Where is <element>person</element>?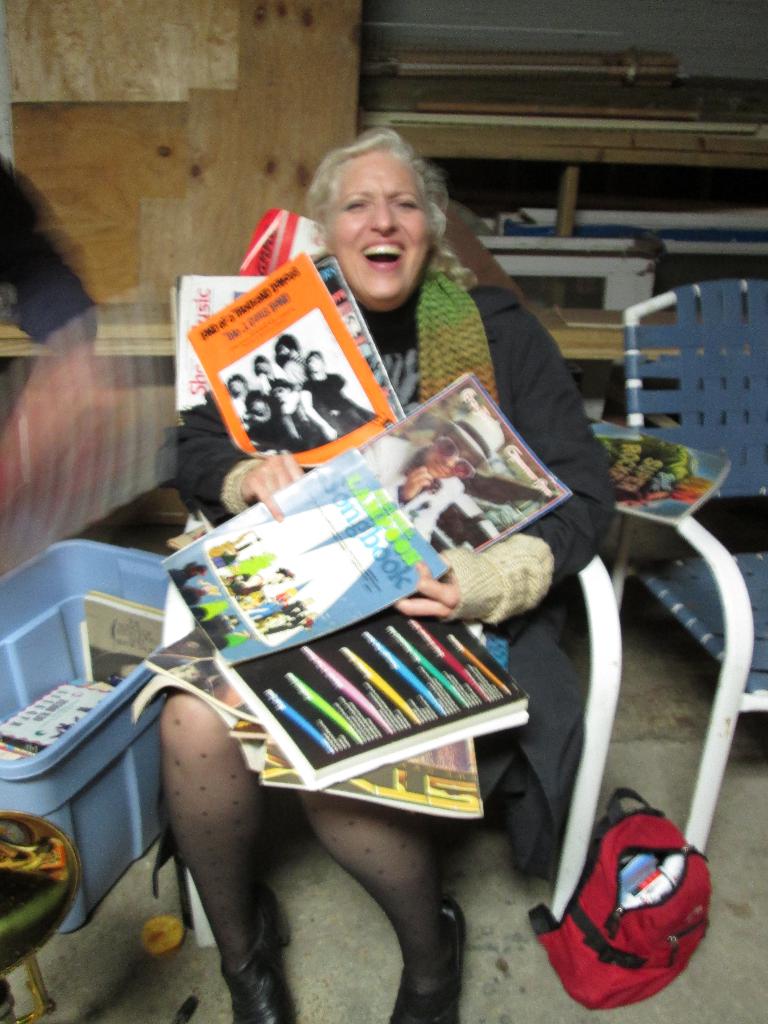
box(152, 140, 633, 1016).
